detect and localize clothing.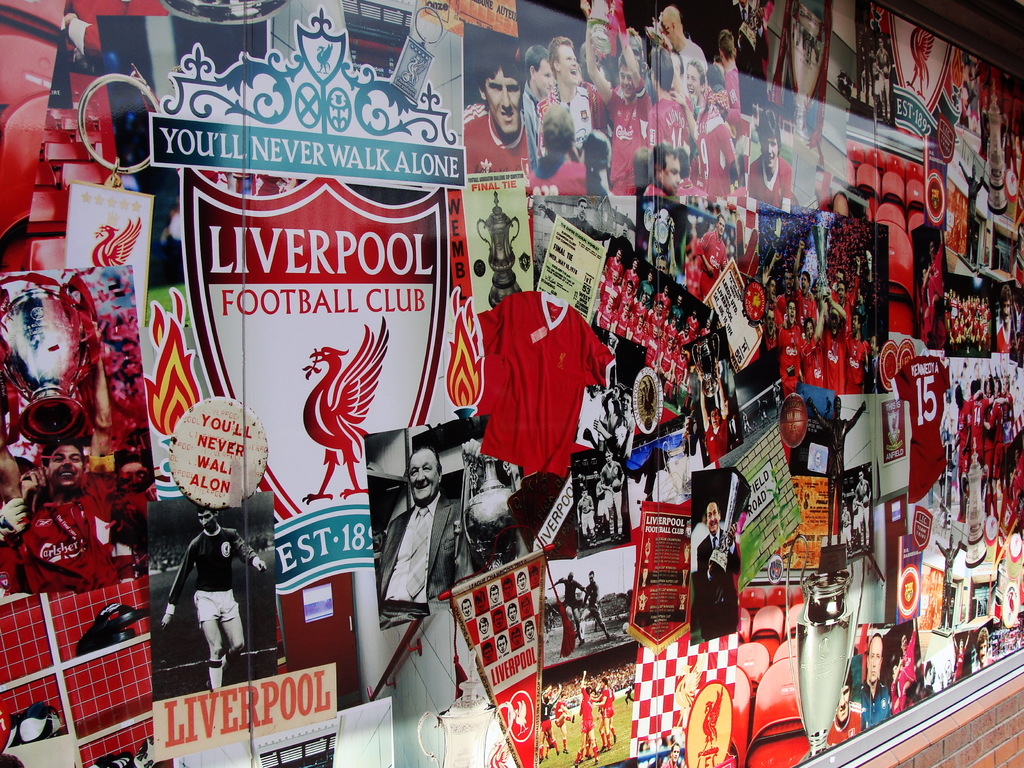
Localized at <box>622,267,636,291</box>.
